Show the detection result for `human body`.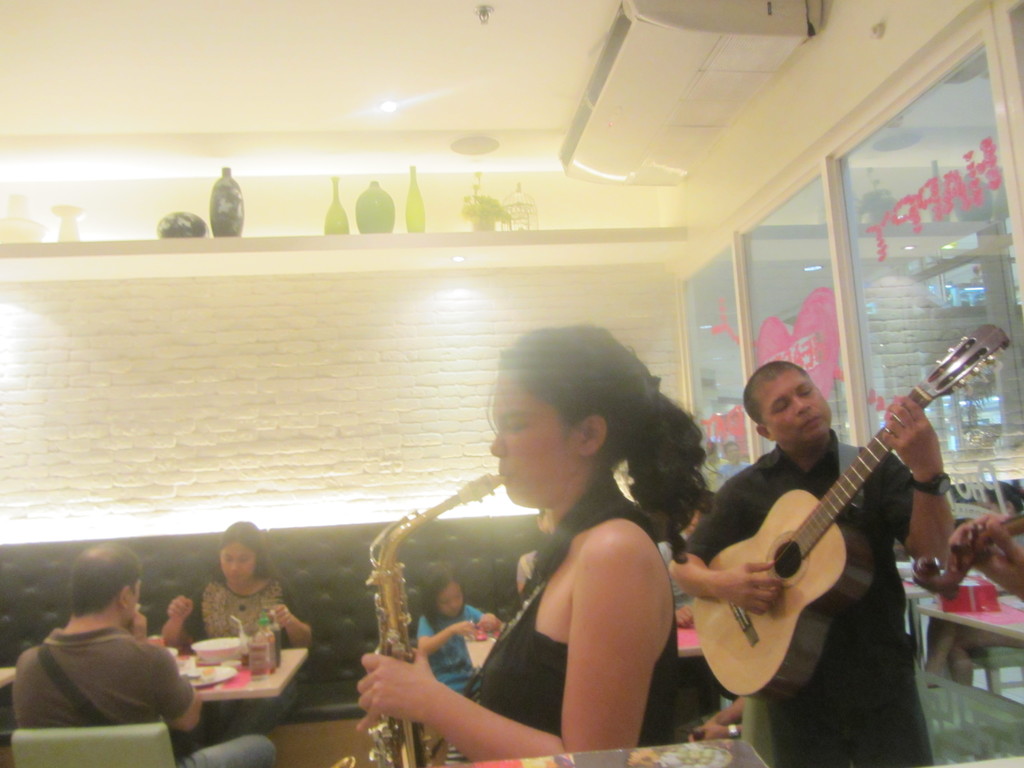
bbox(157, 515, 313, 737).
